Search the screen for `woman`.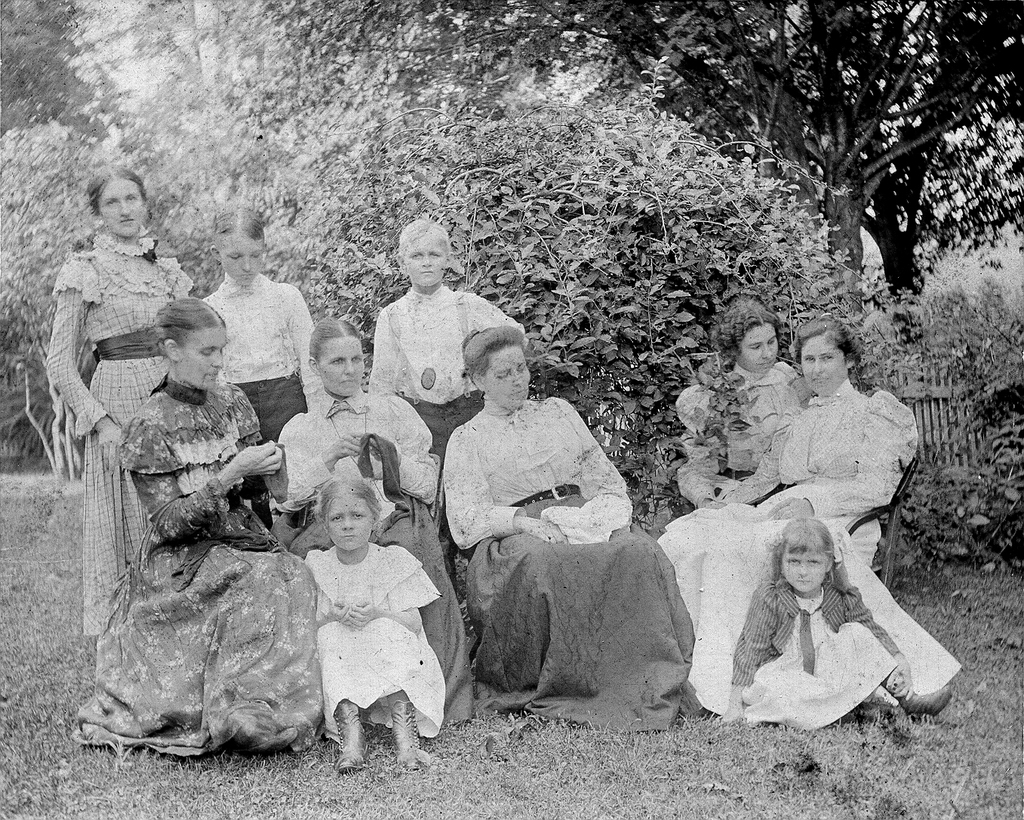
Found at <region>422, 309, 670, 729</region>.
